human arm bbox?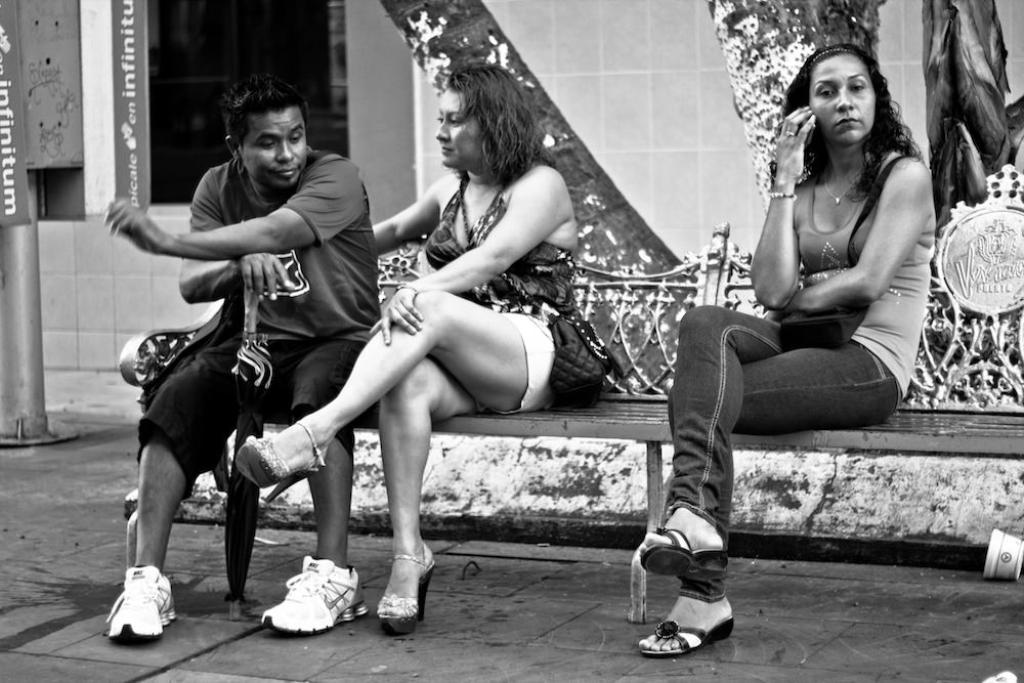
l=106, t=155, r=367, b=249
